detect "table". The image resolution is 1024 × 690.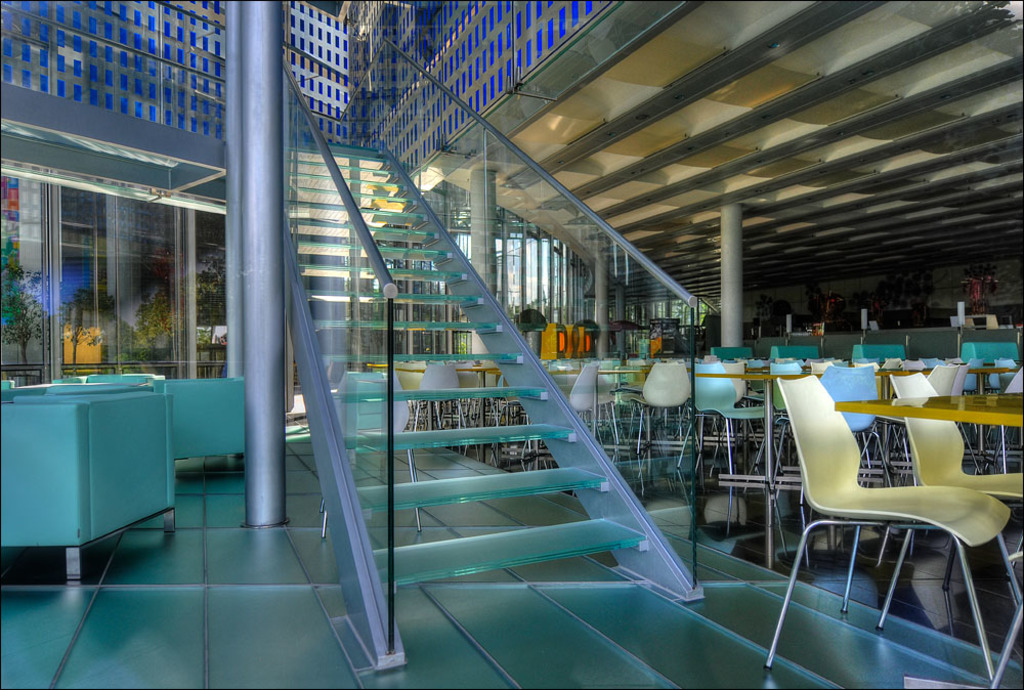
region(1, 363, 203, 589).
